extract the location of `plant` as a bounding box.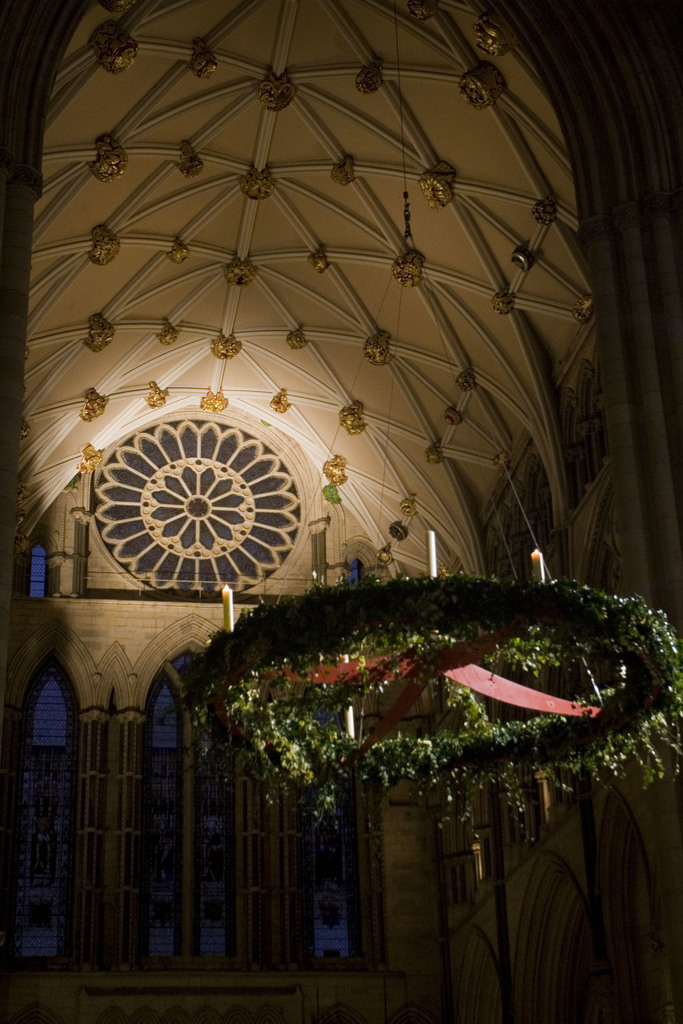
BBox(160, 571, 682, 835).
